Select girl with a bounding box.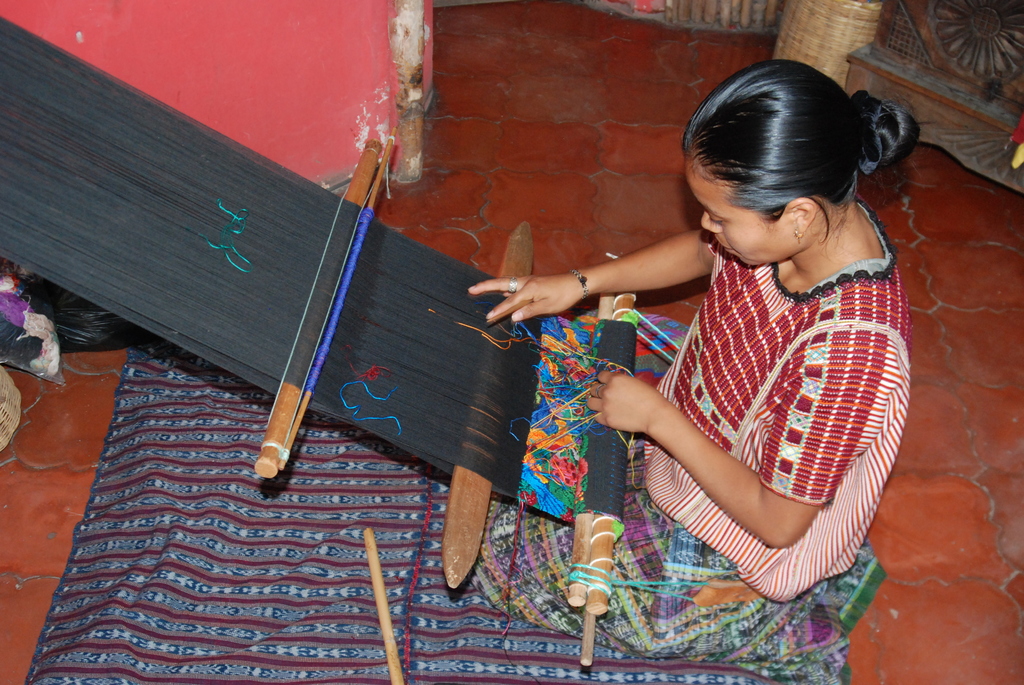
l=466, t=54, r=916, b=681.
